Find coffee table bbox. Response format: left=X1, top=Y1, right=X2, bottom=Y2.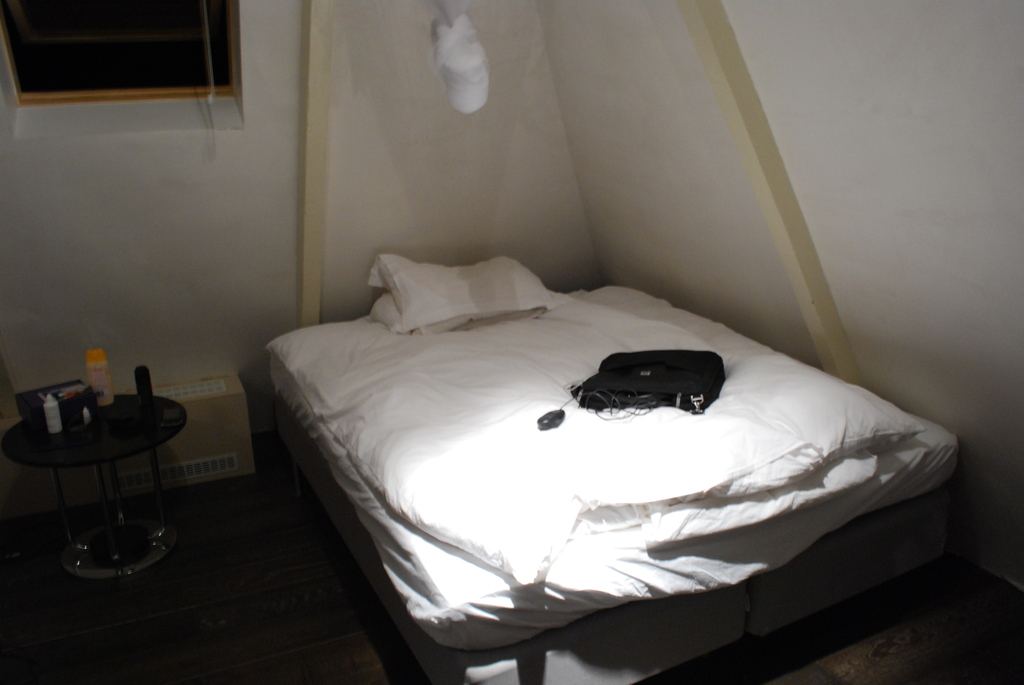
left=21, top=384, right=192, bottom=592.
